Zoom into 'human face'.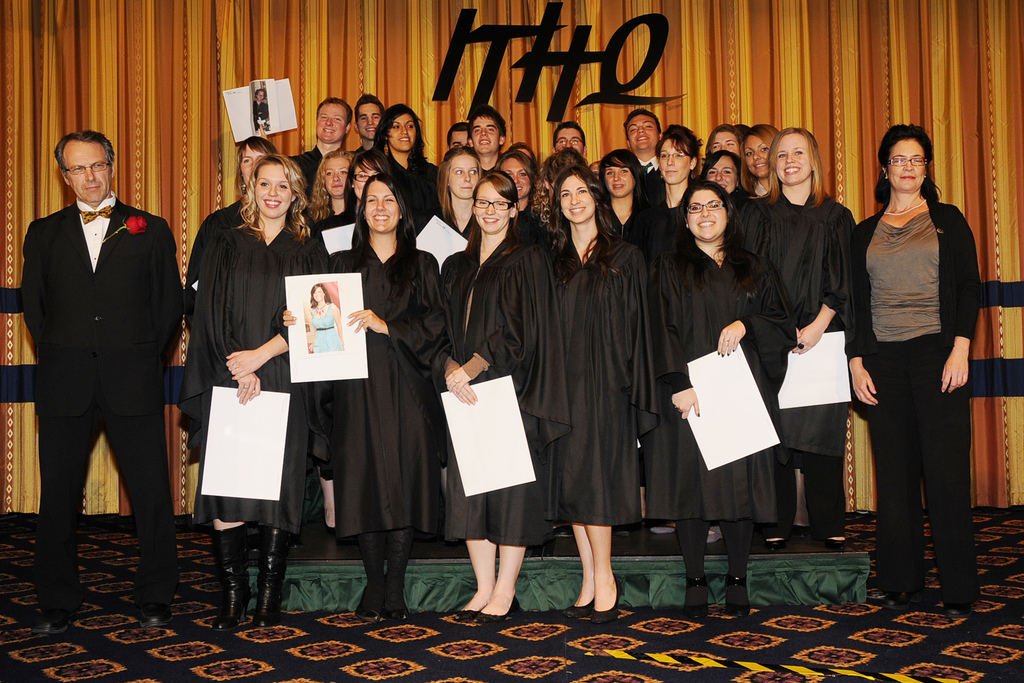
Zoom target: left=503, top=160, right=532, bottom=202.
